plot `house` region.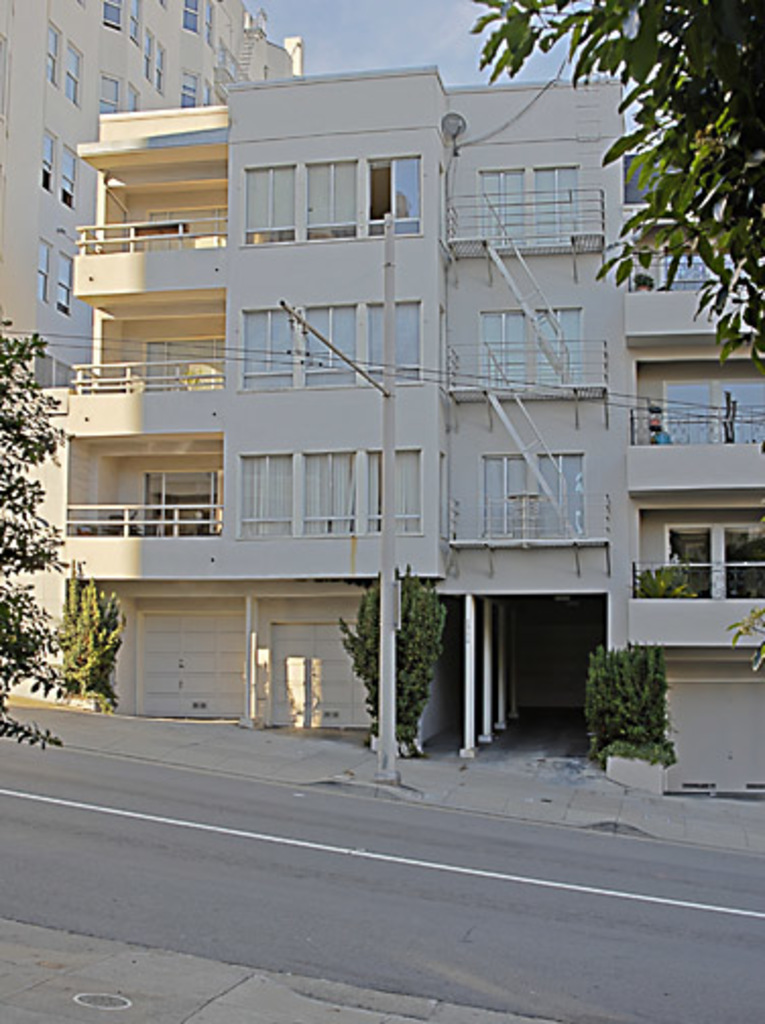
Plotted at Rect(28, 63, 753, 753).
